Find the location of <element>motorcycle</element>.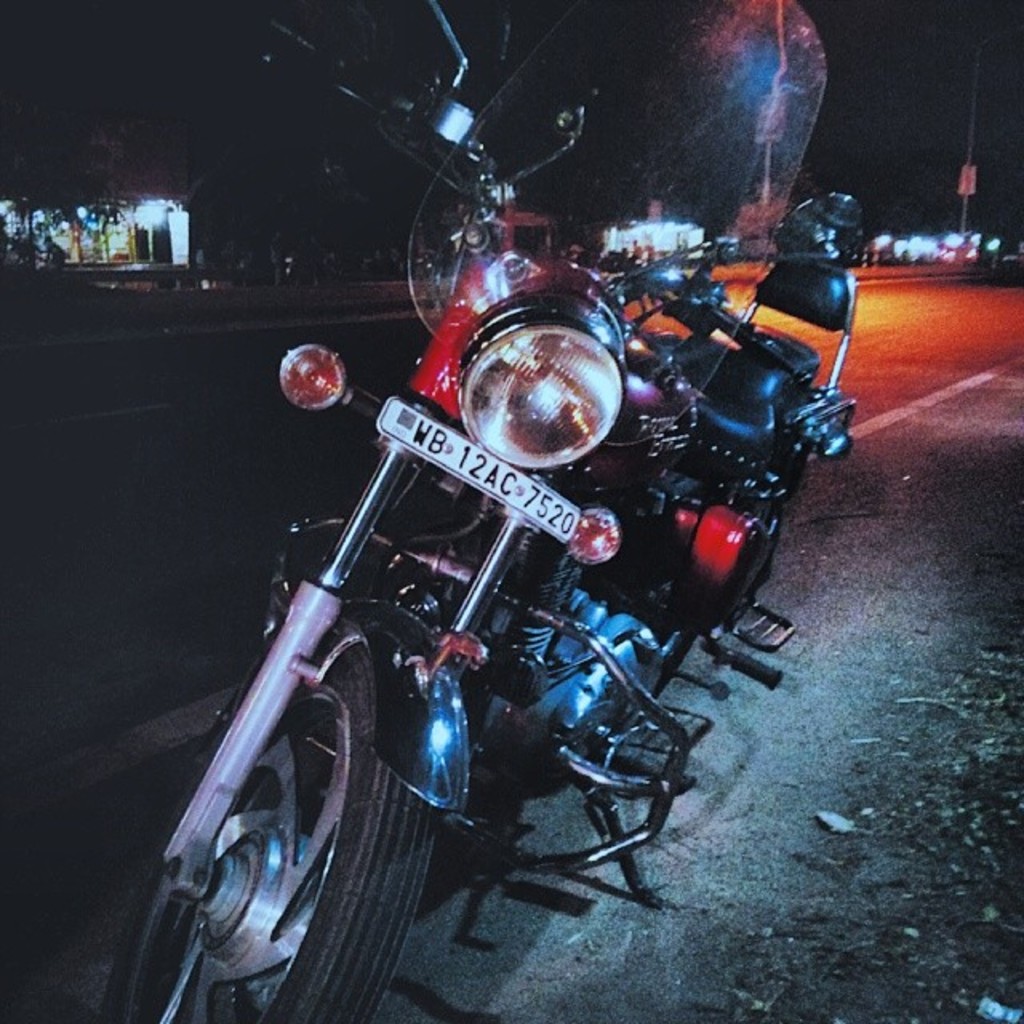
Location: (98,149,858,1016).
